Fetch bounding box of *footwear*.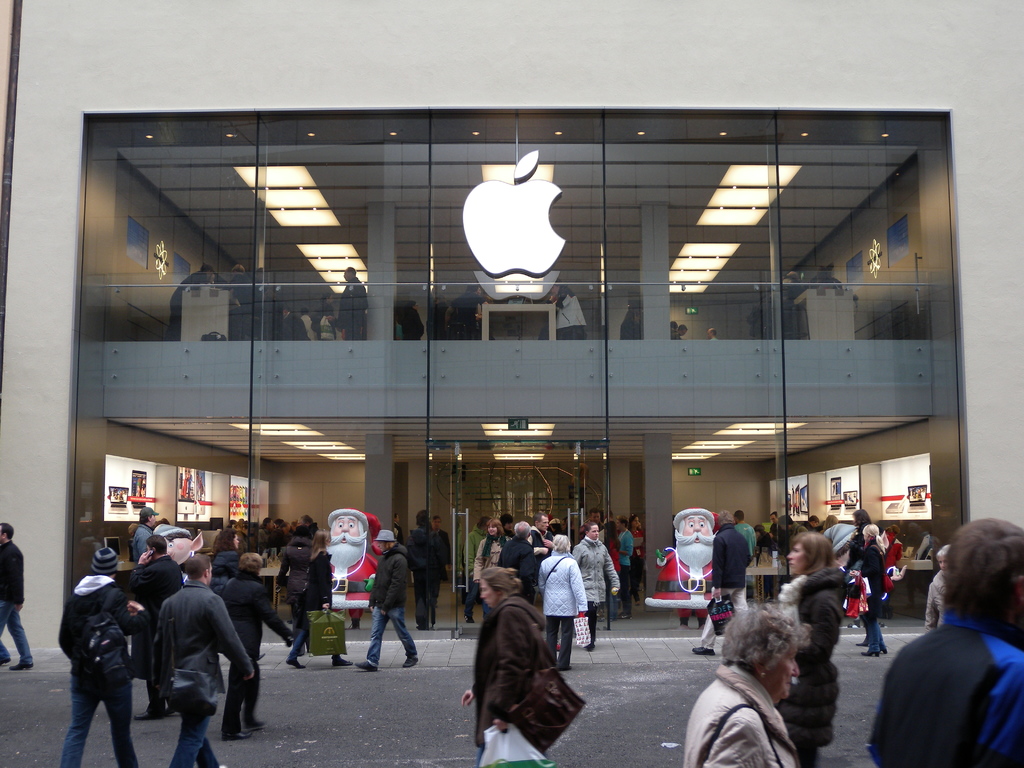
Bbox: <bbox>558, 664, 572, 672</bbox>.
